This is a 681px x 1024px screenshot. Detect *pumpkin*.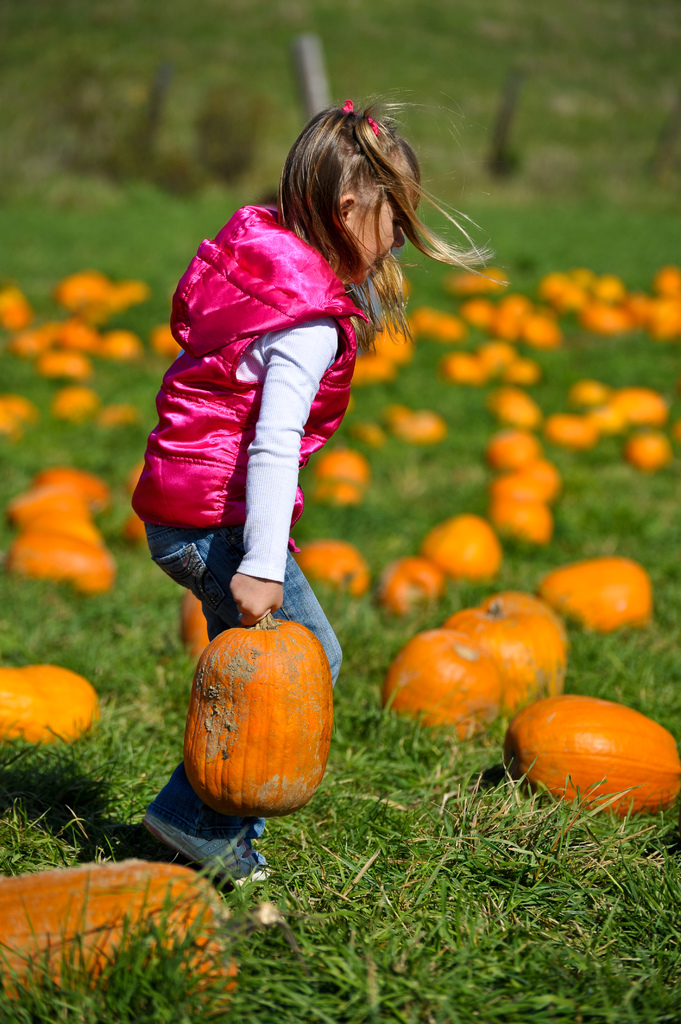
x1=7 y1=479 x2=91 y2=527.
